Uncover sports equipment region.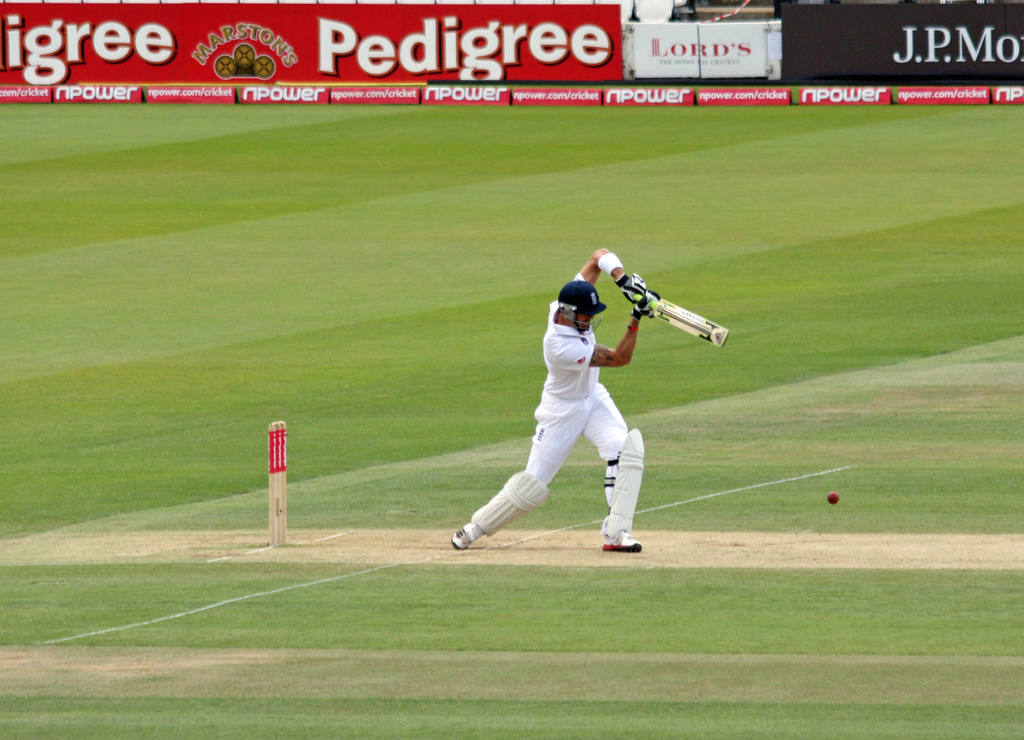
Uncovered: bbox(614, 272, 645, 306).
